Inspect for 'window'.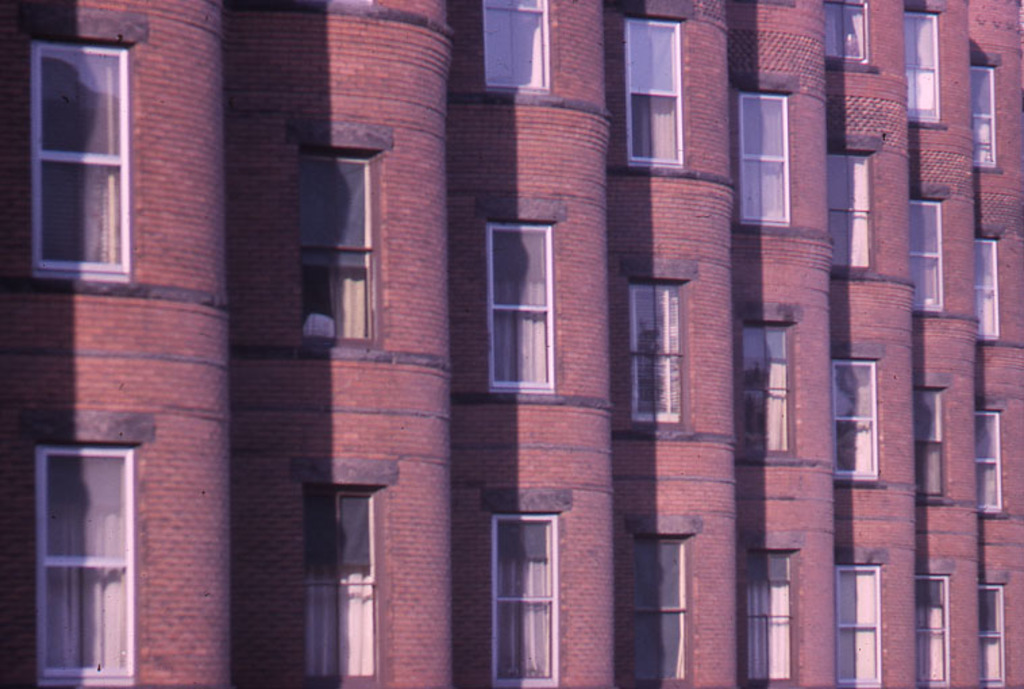
Inspection: 913/574/951/686.
